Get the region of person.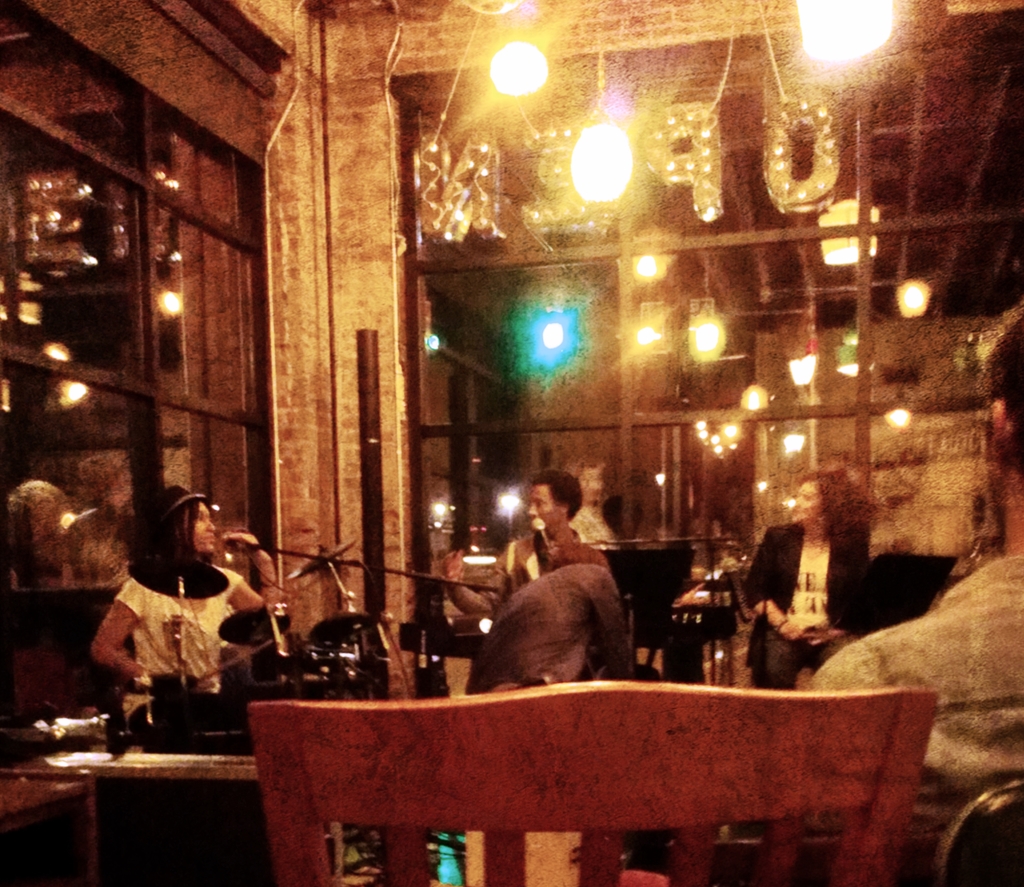
90/488/285/740.
